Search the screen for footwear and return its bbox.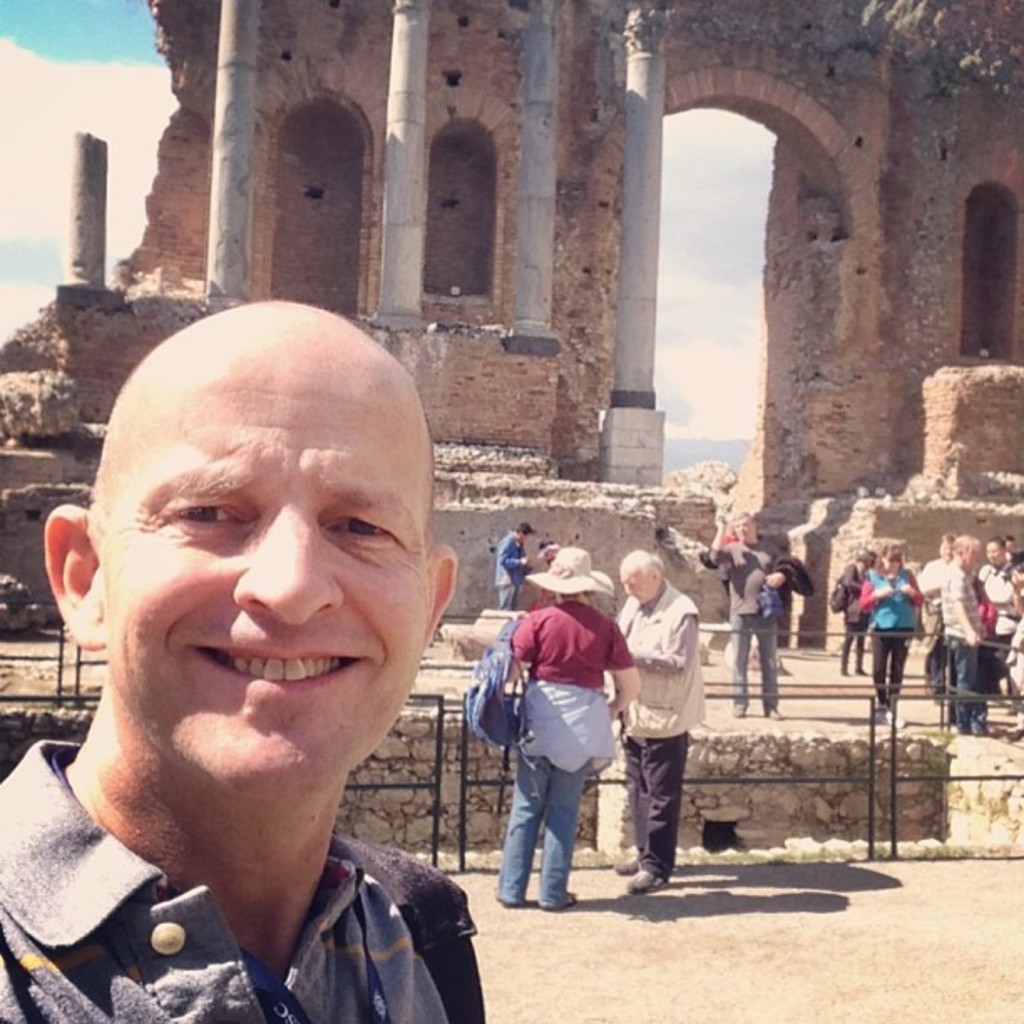
Found: BBox(766, 706, 781, 719).
